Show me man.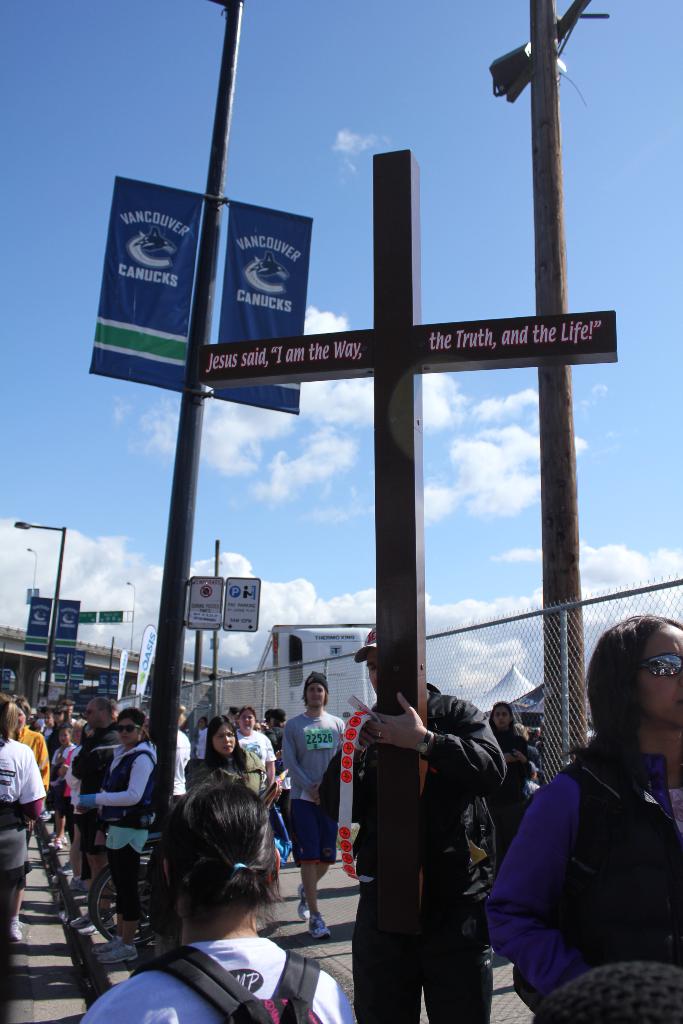
man is here: bbox(69, 694, 120, 932).
